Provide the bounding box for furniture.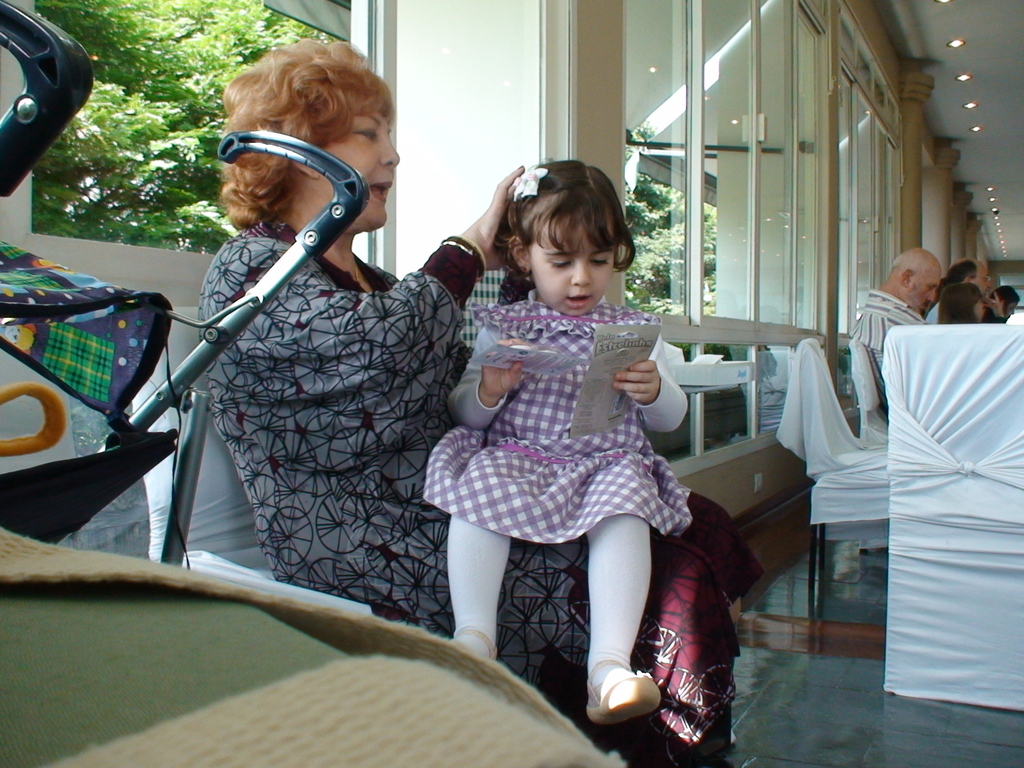
845:339:889:450.
